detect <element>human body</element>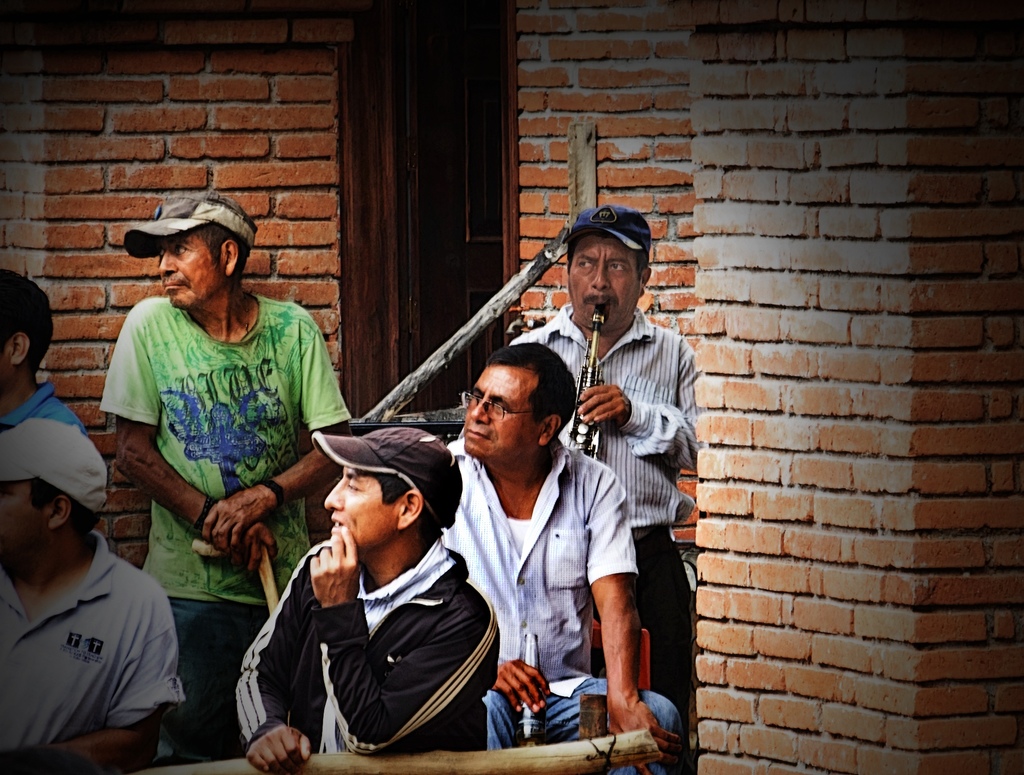
region(0, 378, 87, 438)
